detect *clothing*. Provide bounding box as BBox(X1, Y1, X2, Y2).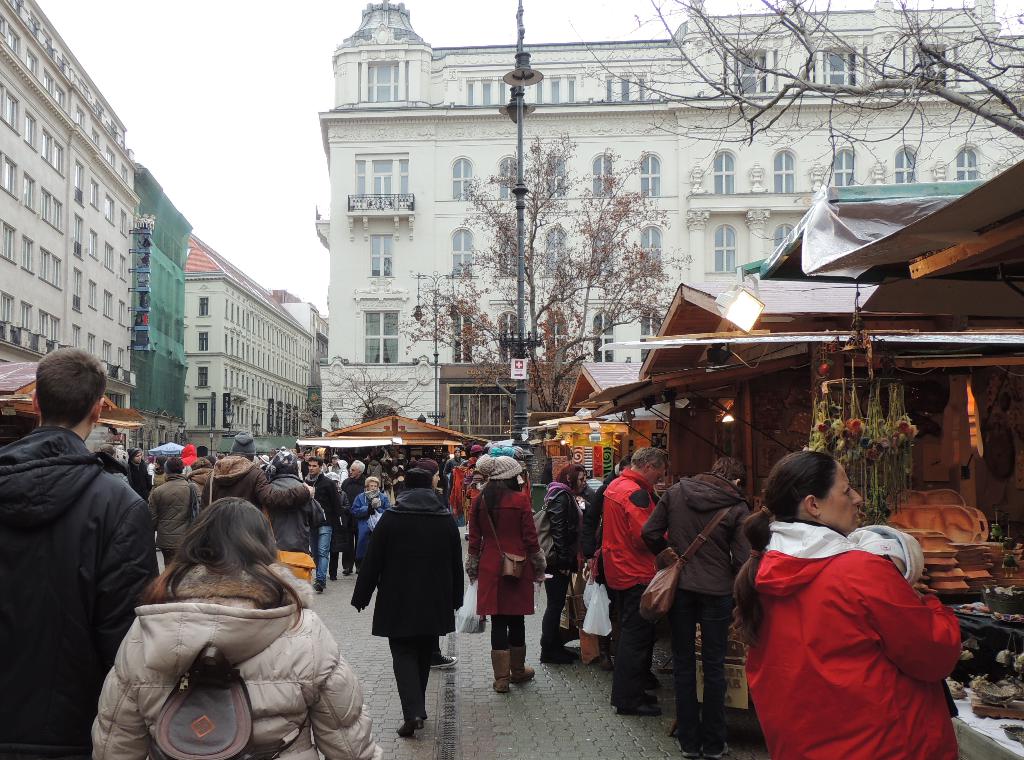
BBox(541, 474, 586, 652).
